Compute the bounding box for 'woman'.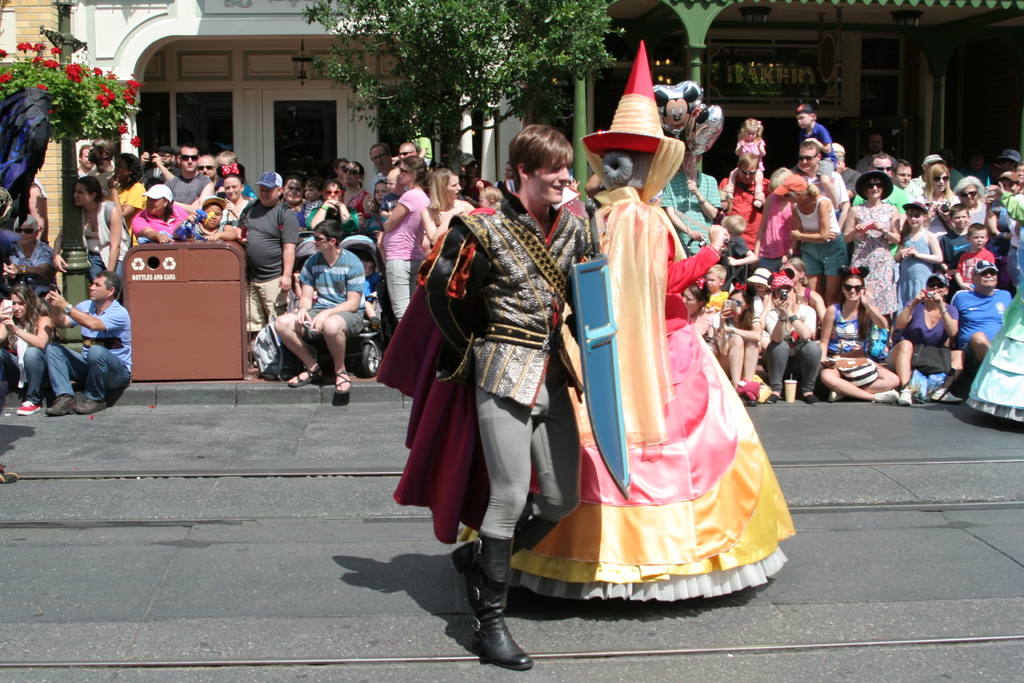
l=771, t=172, r=854, b=310.
